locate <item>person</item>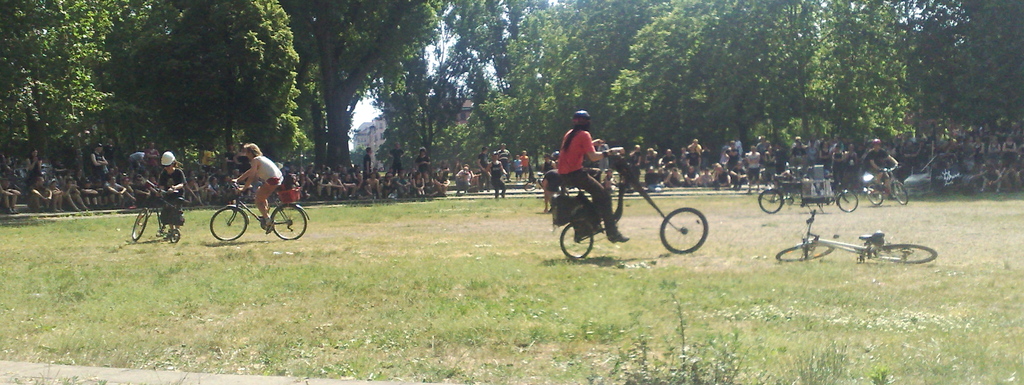
bbox=[517, 149, 534, 185]
